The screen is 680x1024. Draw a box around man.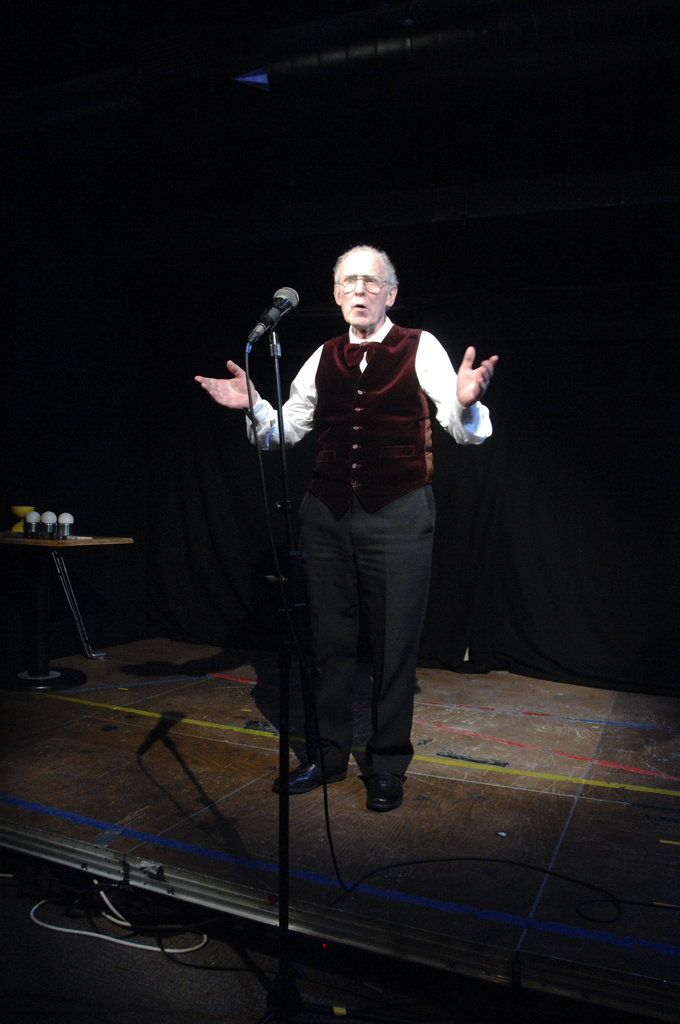
bbox=(178, 225, 471, 929).
